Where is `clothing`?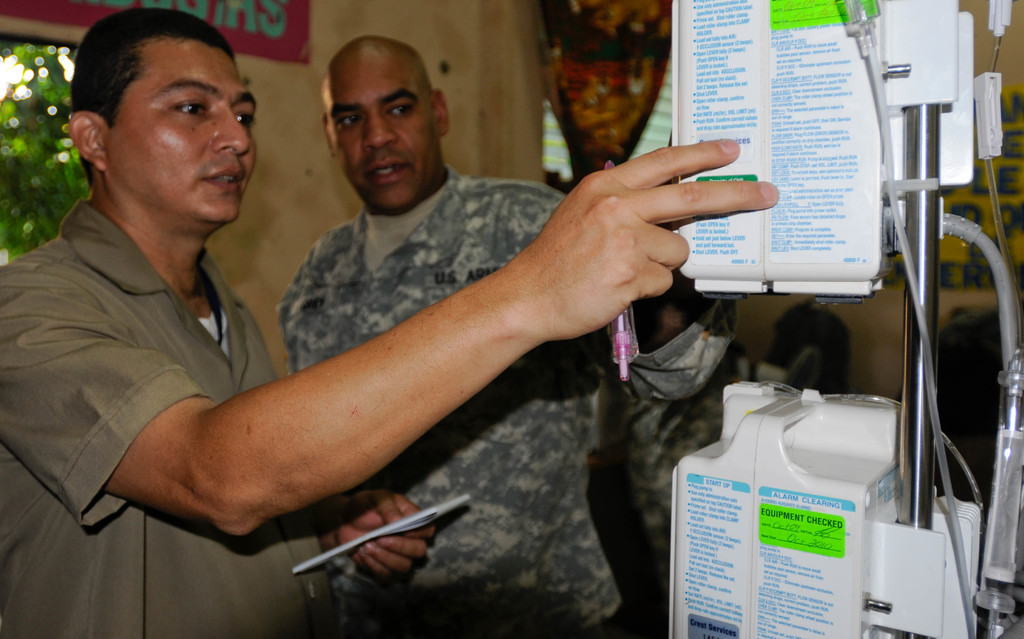
12:117:342:549.
